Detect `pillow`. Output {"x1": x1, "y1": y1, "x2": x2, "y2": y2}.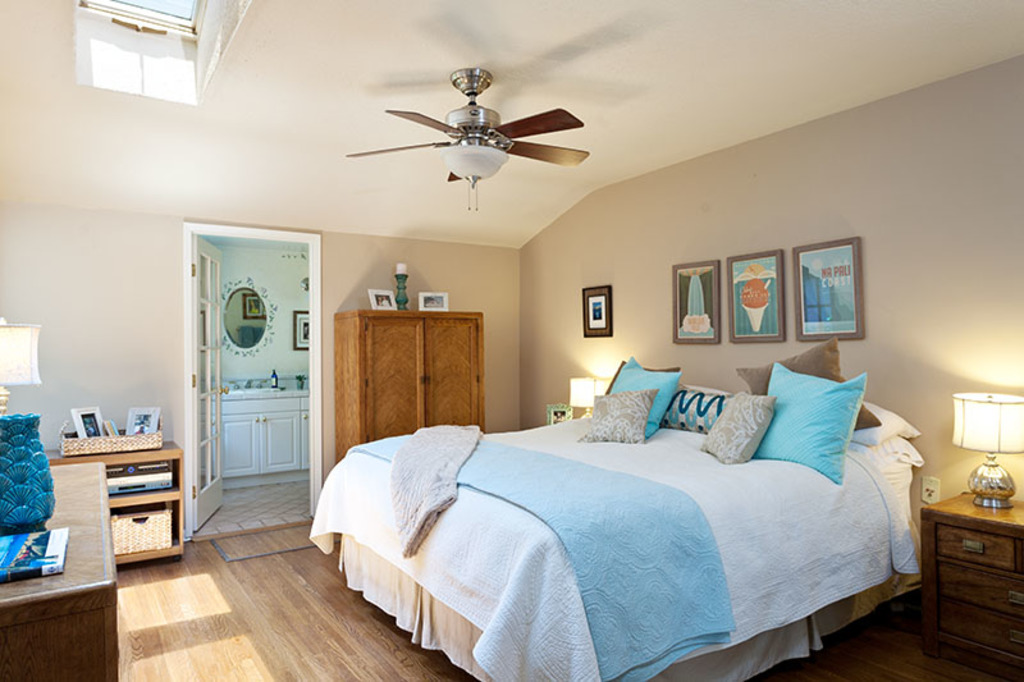
{"x1": 584, "y1": 388, "x2": 658, "y2": 440}.
